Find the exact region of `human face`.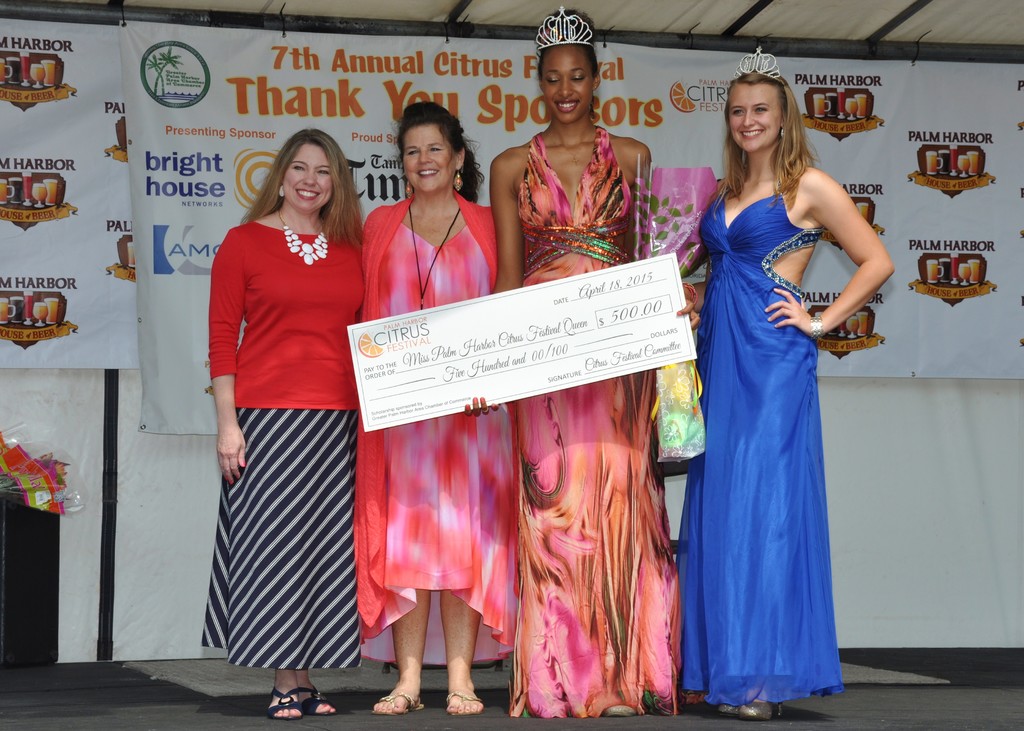
Exact region: {"left": 726, "top": 82, "right": 782, "bottom": 153}.
